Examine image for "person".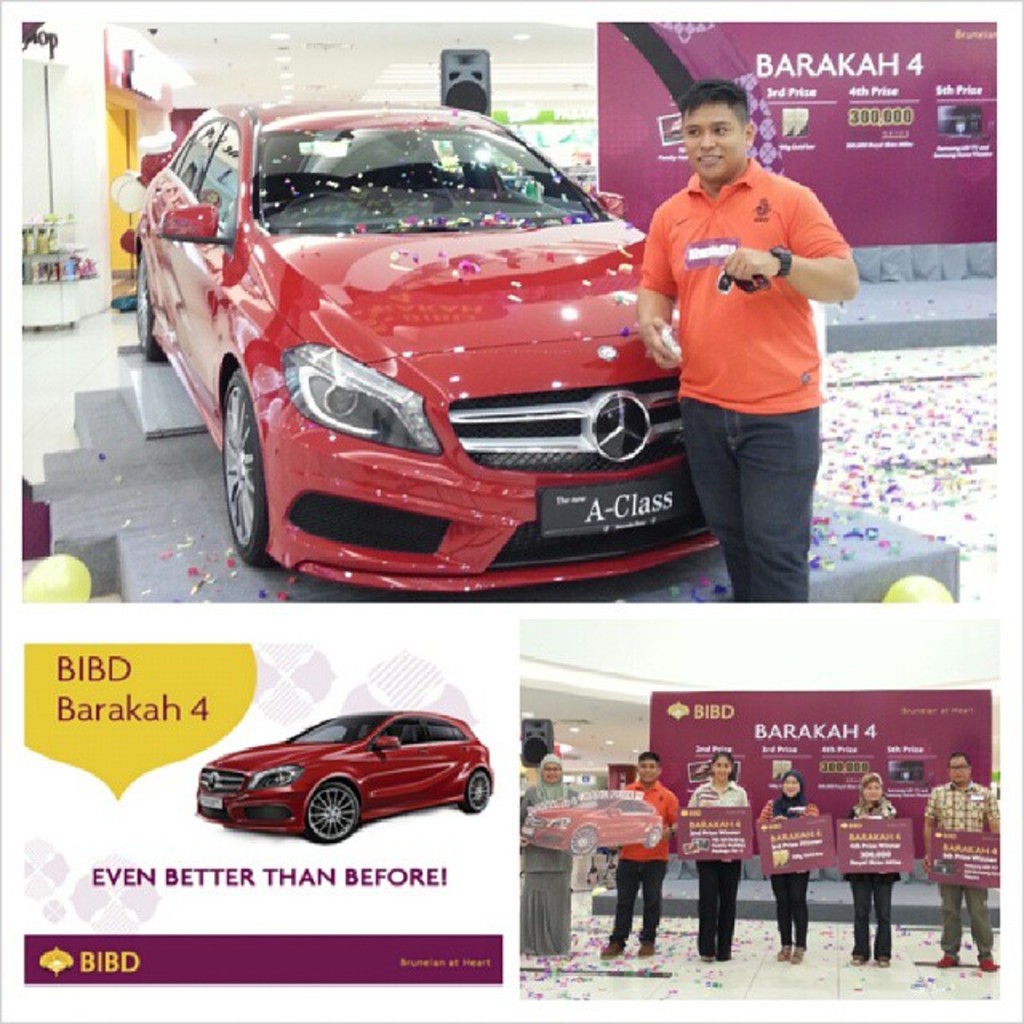
Examination result: select_region(677, 746, 760, 958).
